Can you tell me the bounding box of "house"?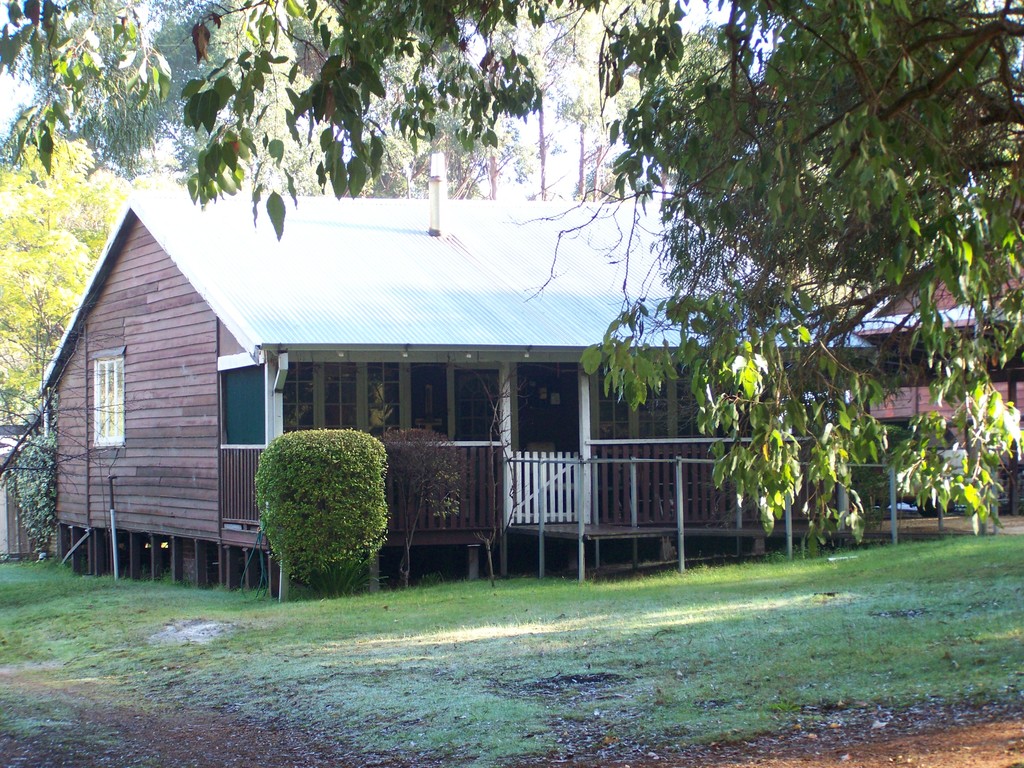
locate(35, 199, 884, 565).
